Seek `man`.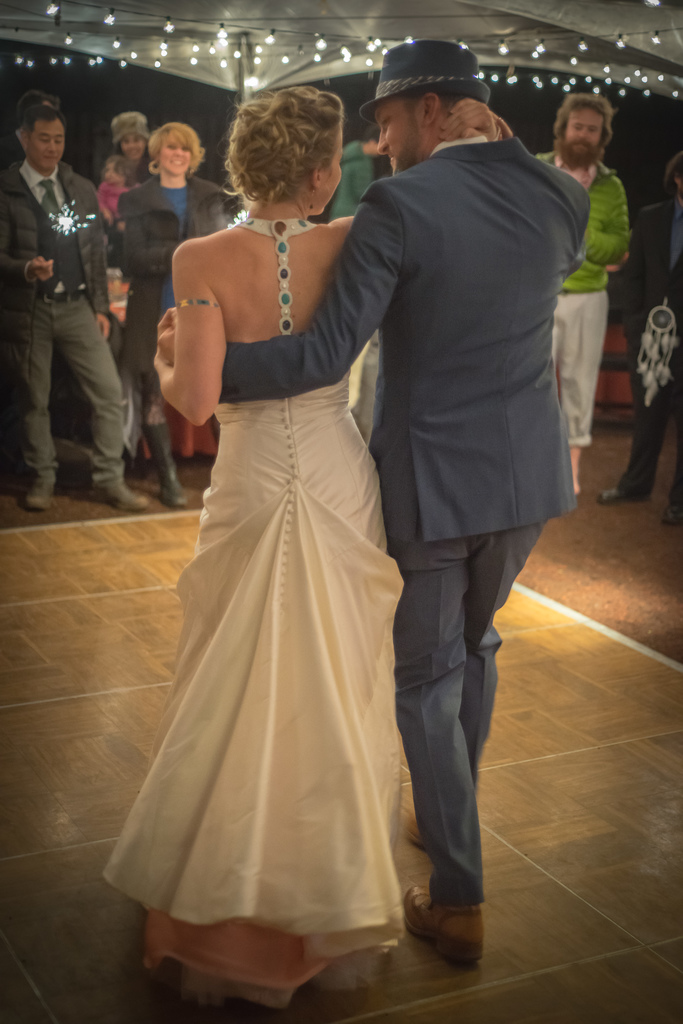
bbox(521, 90, 631, 503).
